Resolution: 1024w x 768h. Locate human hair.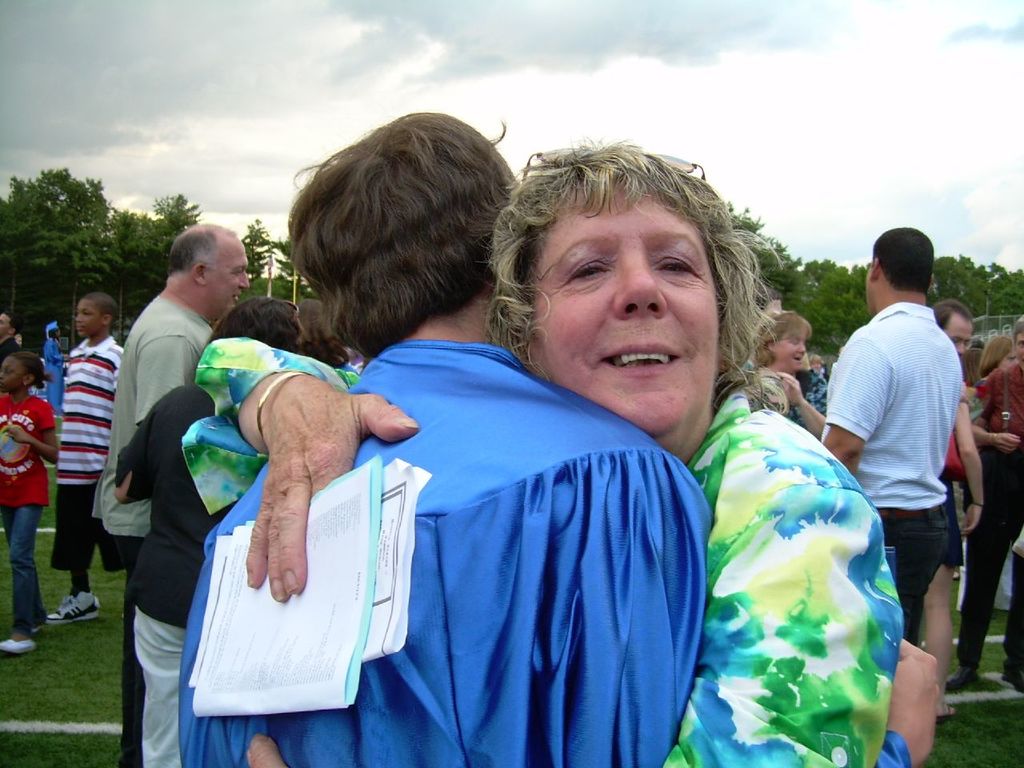
10, 352, 54, 390.
